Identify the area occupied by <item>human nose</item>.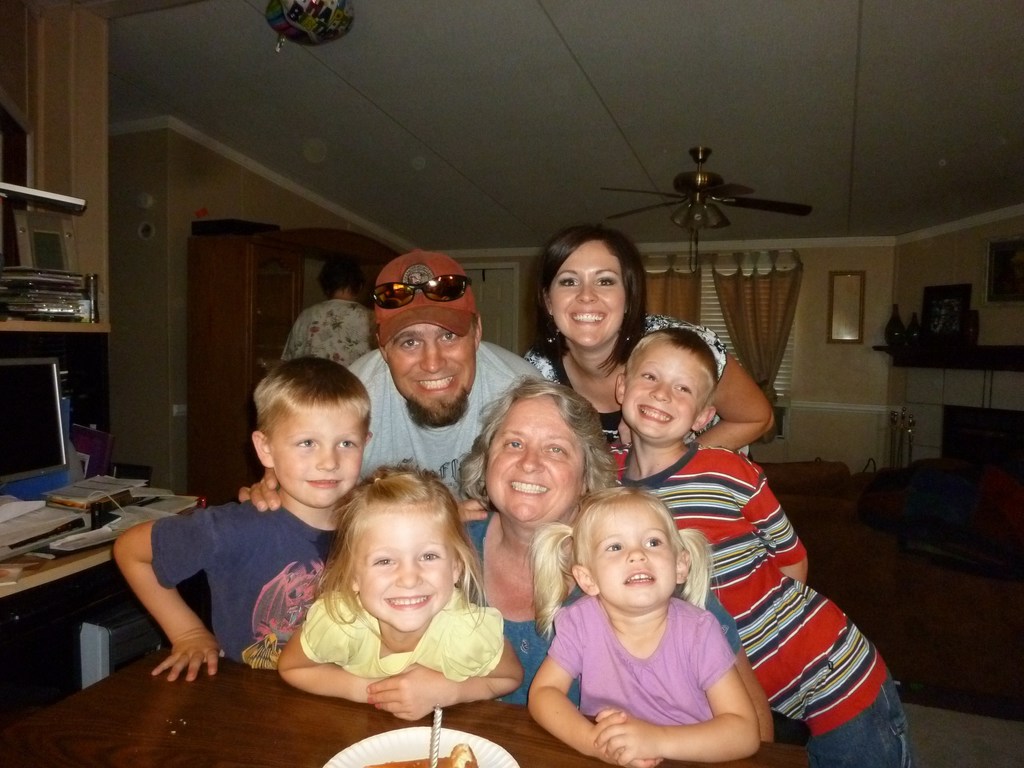
Area: bbox=(651, 381, 669, 404).
